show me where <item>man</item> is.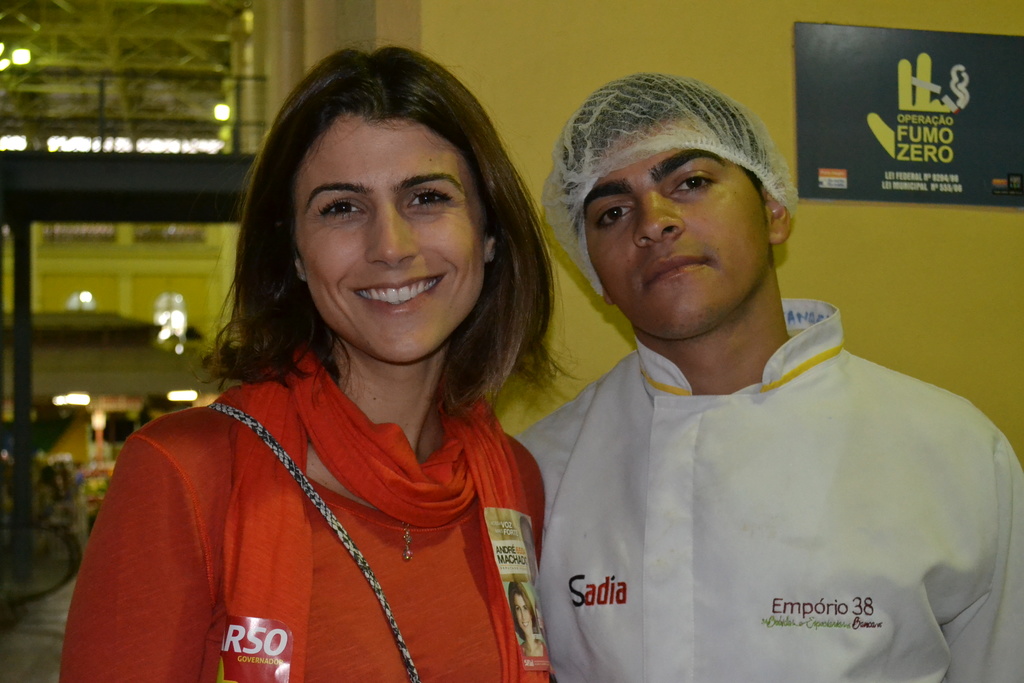
<item>man</item> is at 475/50/998/682.
